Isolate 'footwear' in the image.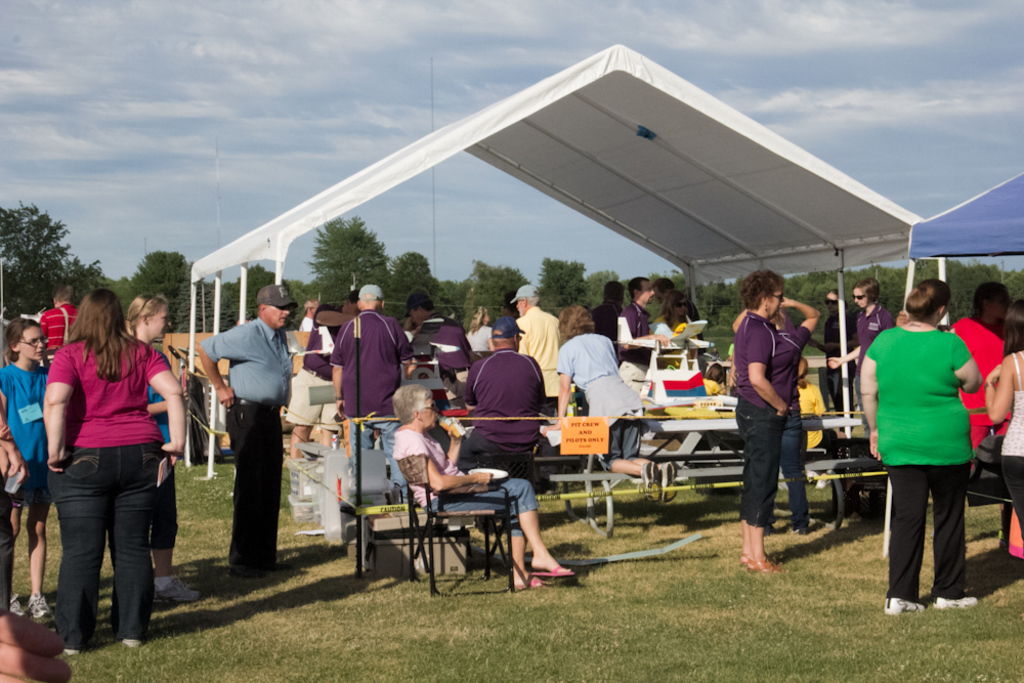
Isolated region: l=228, t=564, r=270, b=579.
